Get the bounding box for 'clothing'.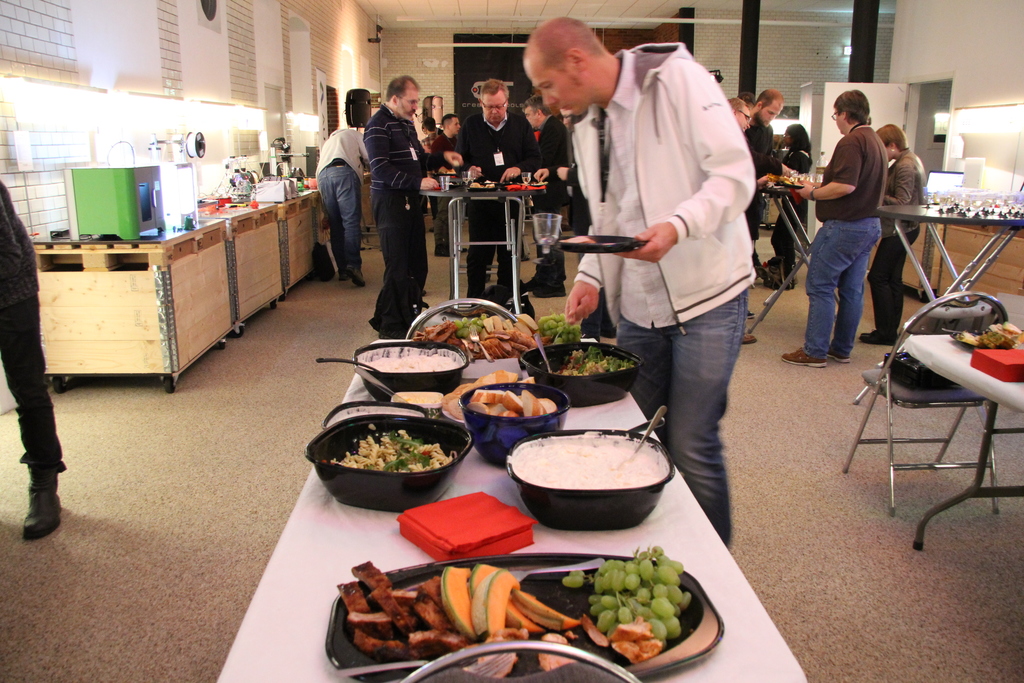
804,119,890,360.
